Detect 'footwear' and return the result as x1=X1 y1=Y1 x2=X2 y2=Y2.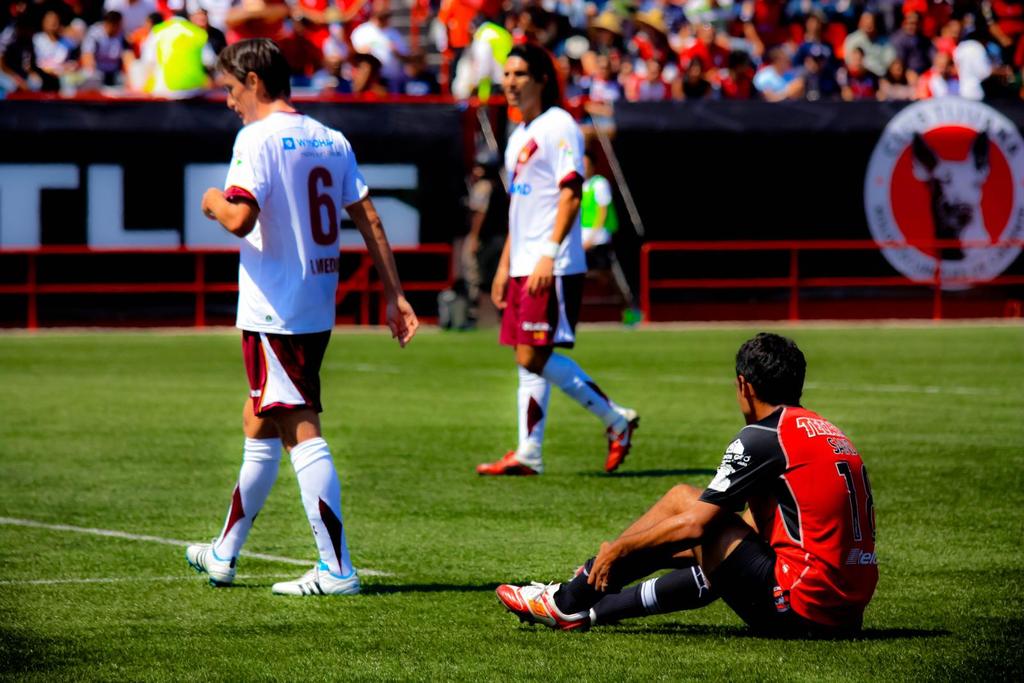
x1=268 y1=554 x2=362 y2=597.
